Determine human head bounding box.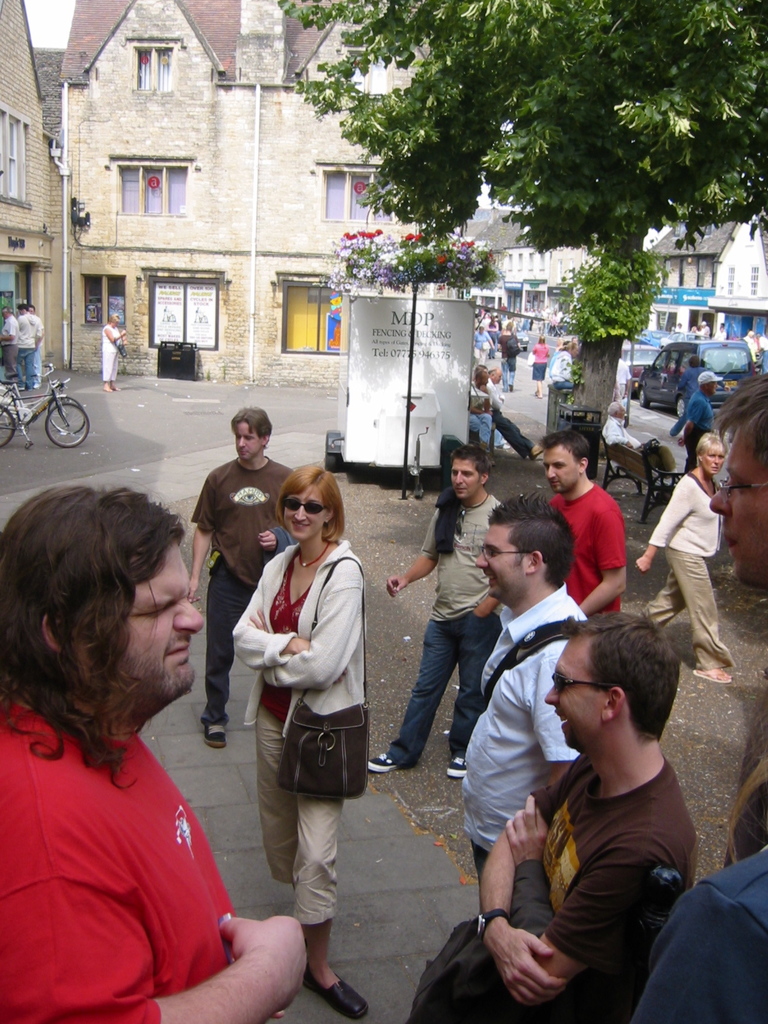
Determined: [left=695, top=430, right=728, bottom=476].
